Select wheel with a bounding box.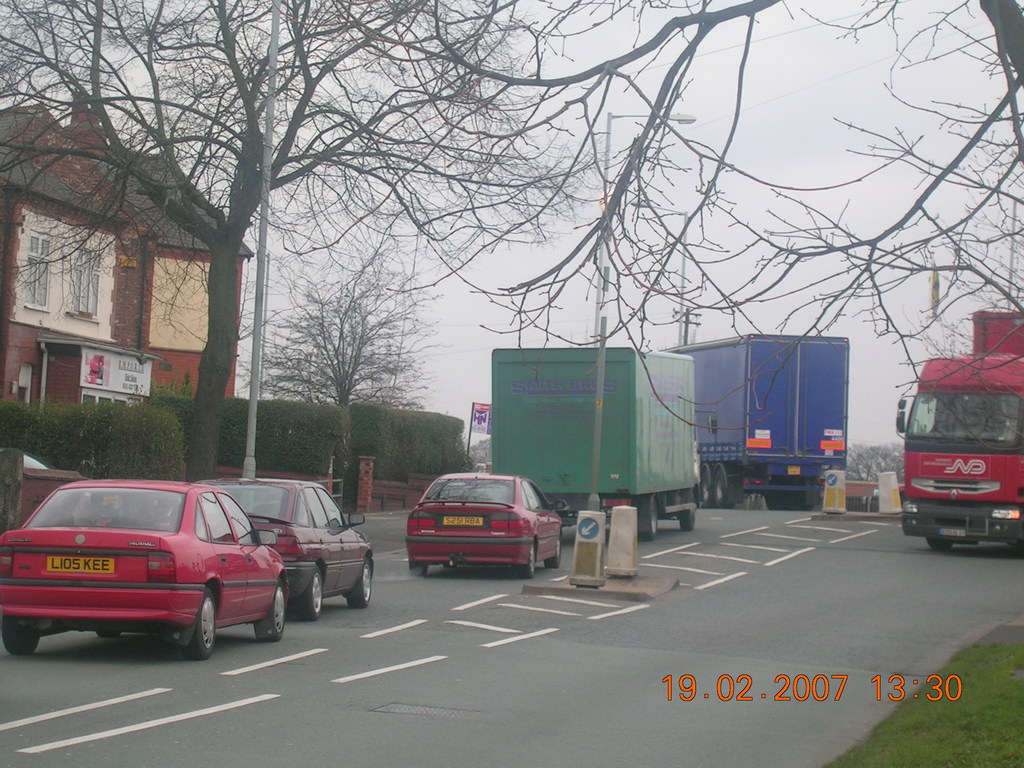
[303,568,326,614].
